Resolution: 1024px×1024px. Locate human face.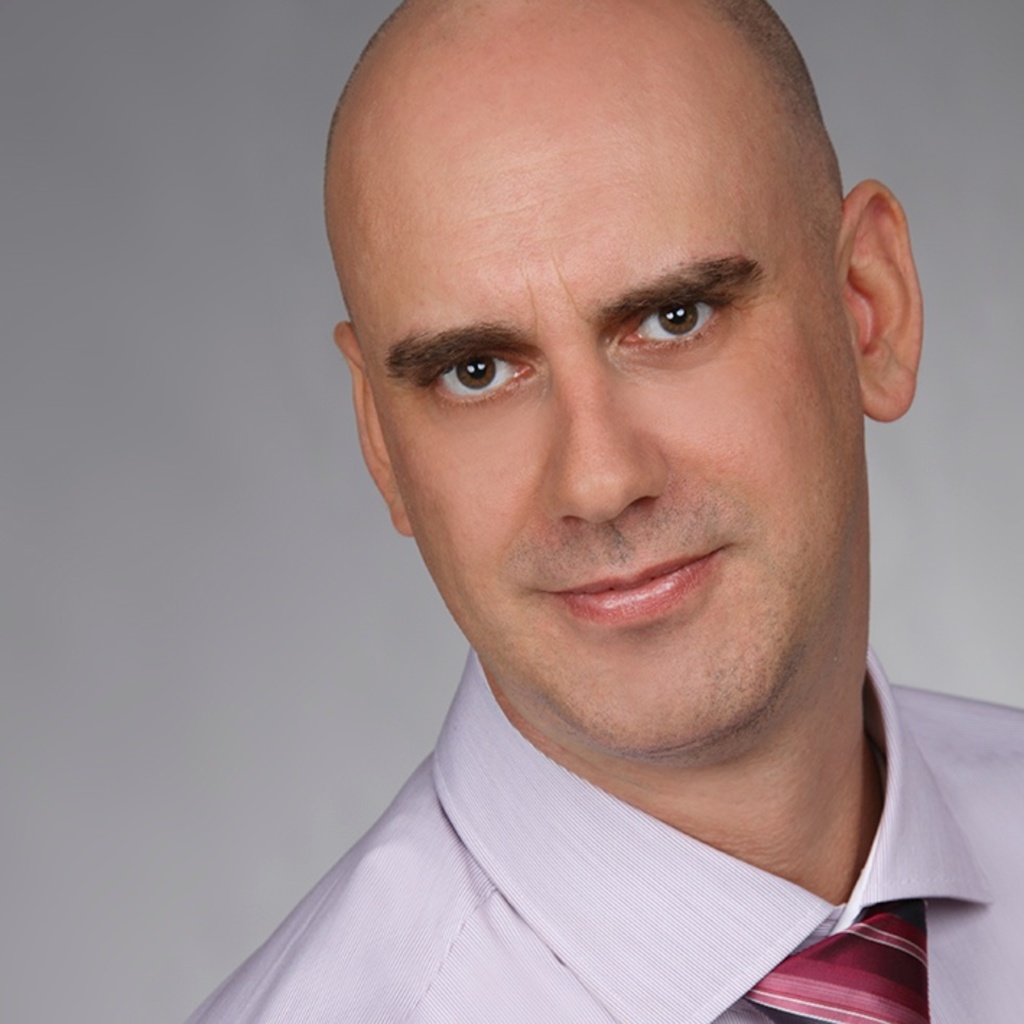
select_region(390, 155, 862, 735).
